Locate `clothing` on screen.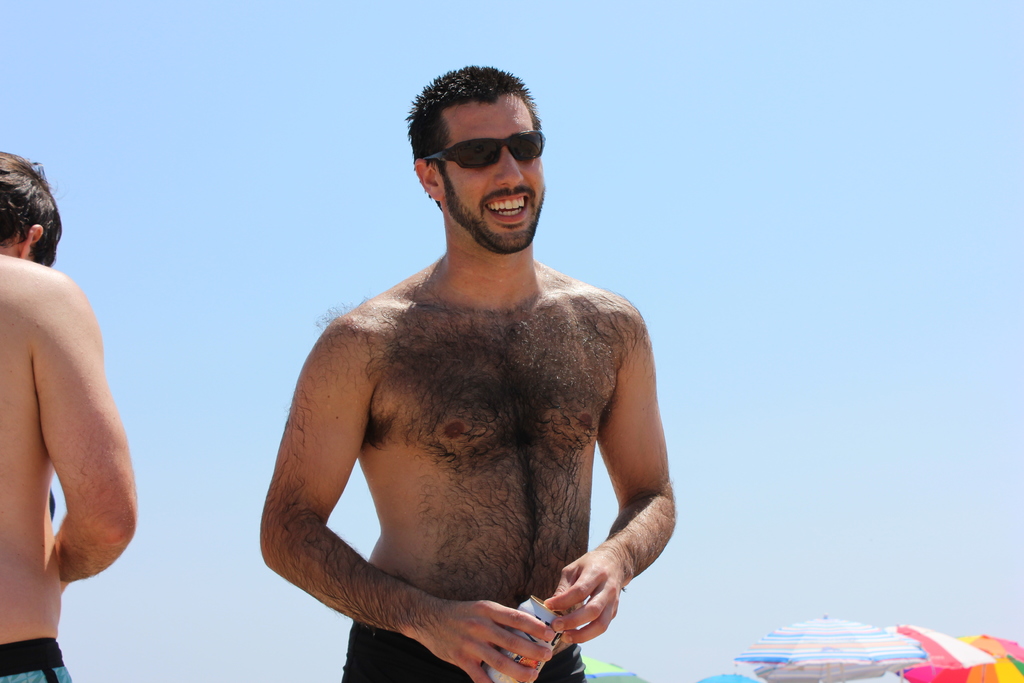
On screen at x1=0 y1=639 x2=73 y2=682.
